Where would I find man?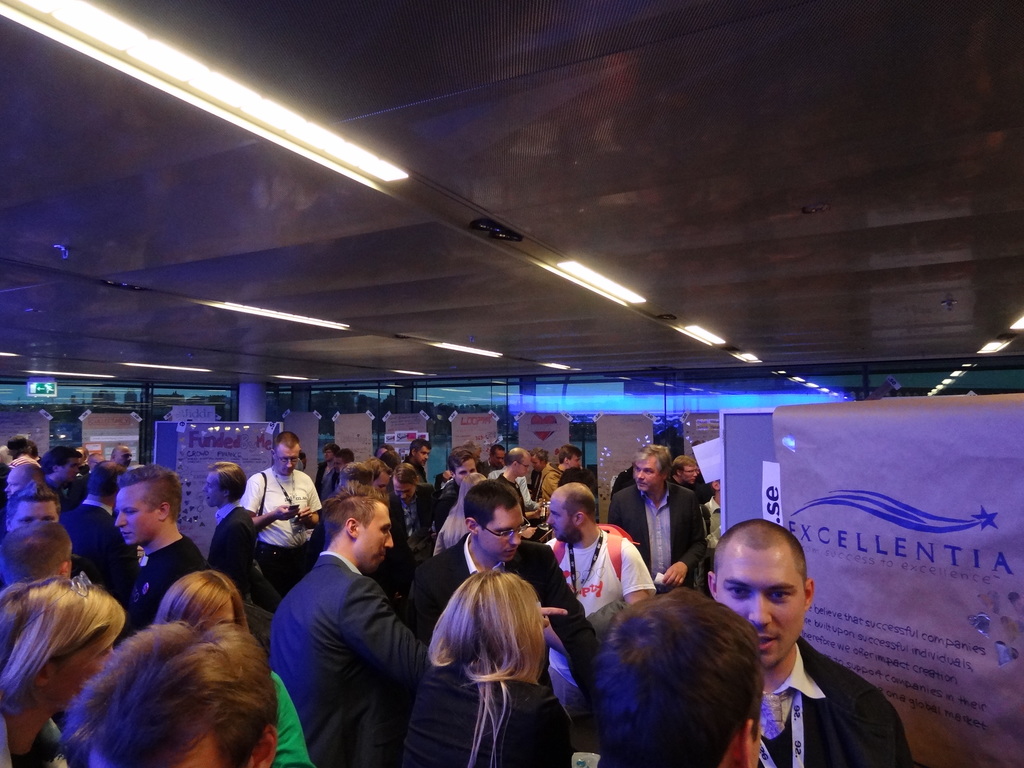
At detection(61, 460, 141, 606).
